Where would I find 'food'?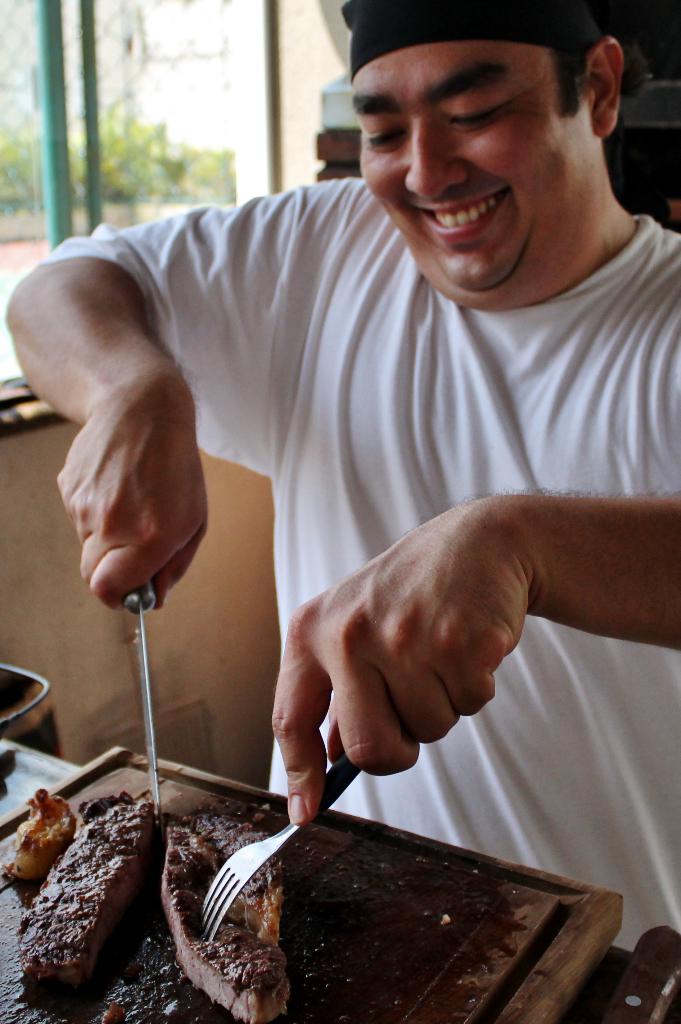
At {"left": 16, "top": 796, "right": 150, "bottom": 988}.
